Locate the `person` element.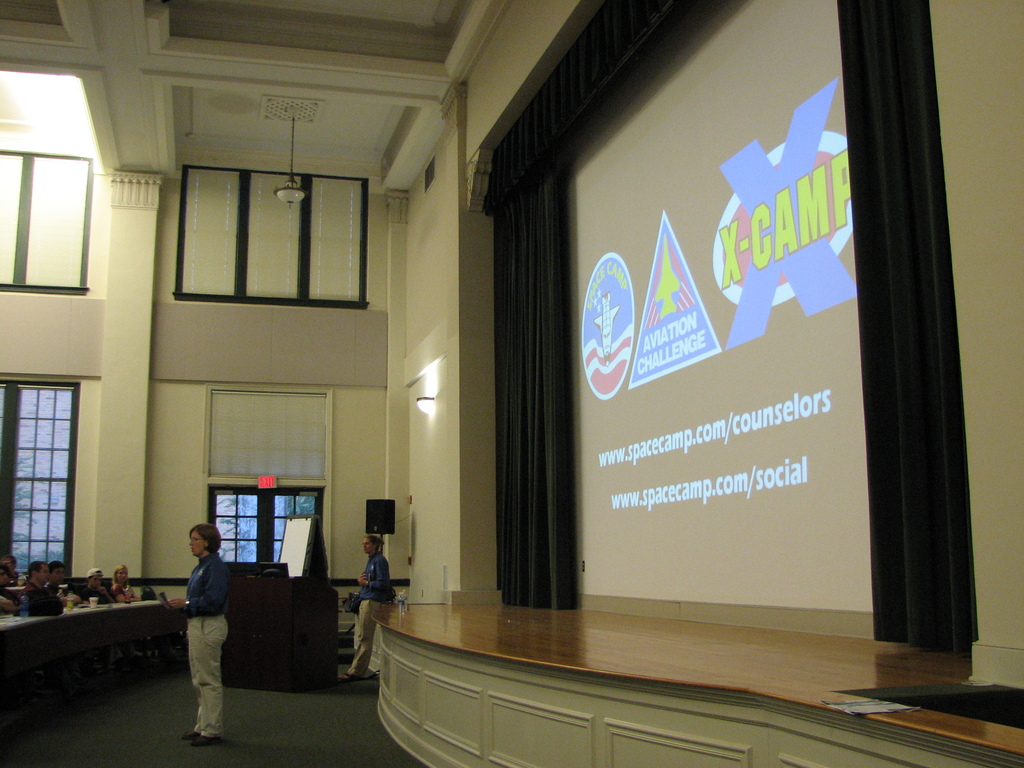
Element bbox: select_region(164, 515, 241, 741).
